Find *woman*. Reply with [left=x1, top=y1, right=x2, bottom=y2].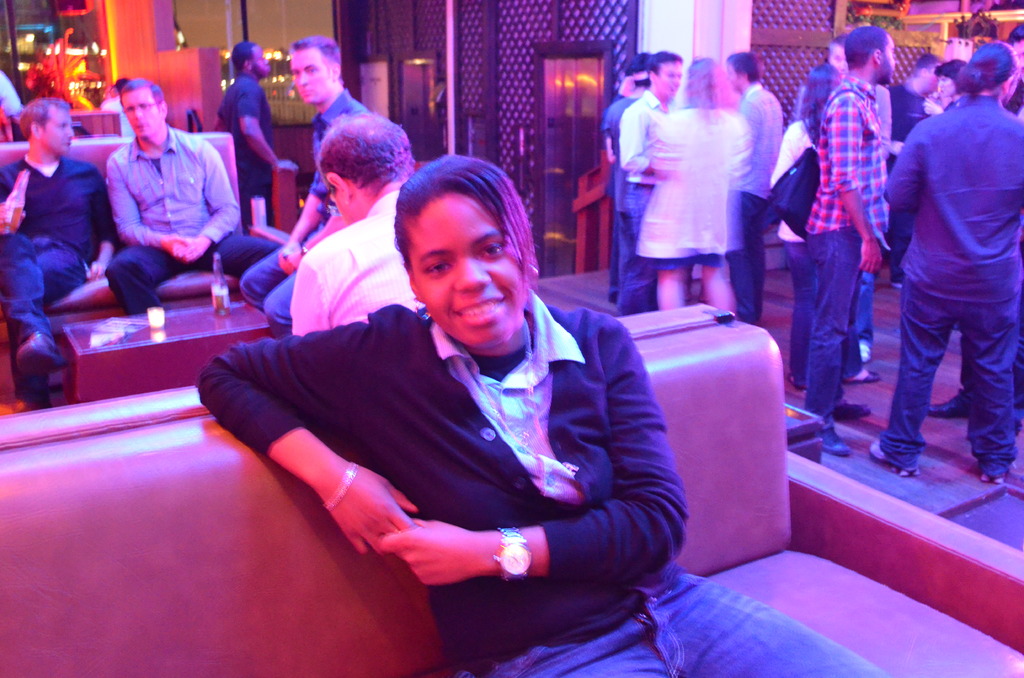
[left=920, top=56, right=973, bottom=118].
